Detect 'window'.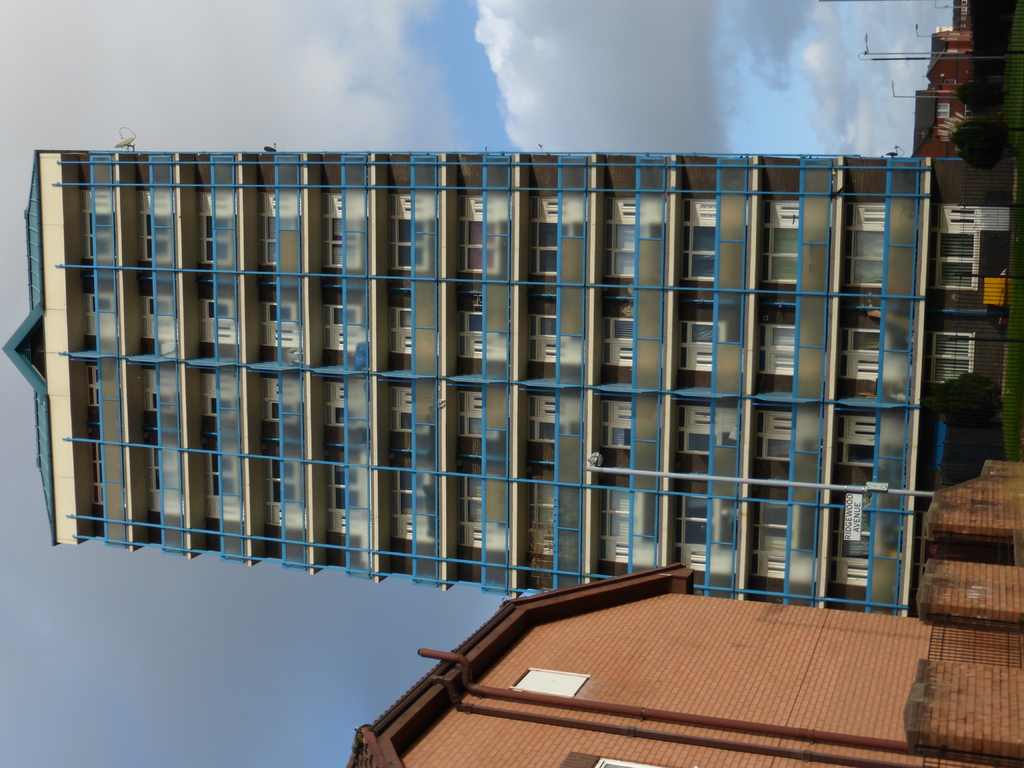
Detected at <bbox>841, 328, 894, 353</bbox>.
